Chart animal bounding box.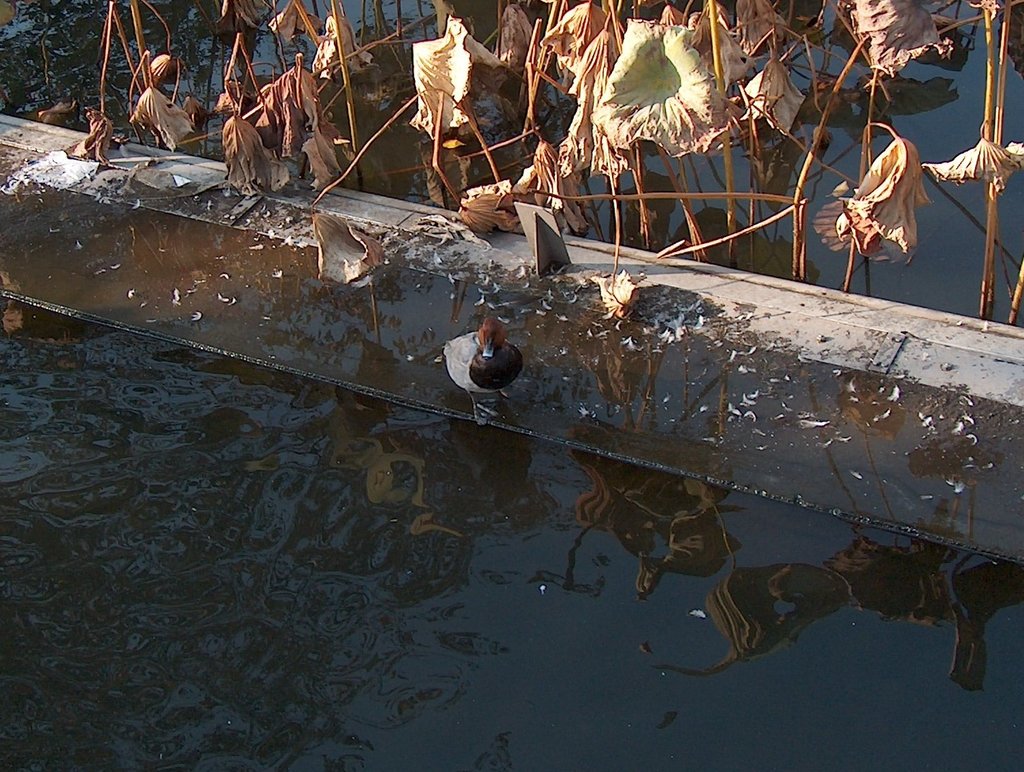
Charted: box=[441, 317, 524, 423].
